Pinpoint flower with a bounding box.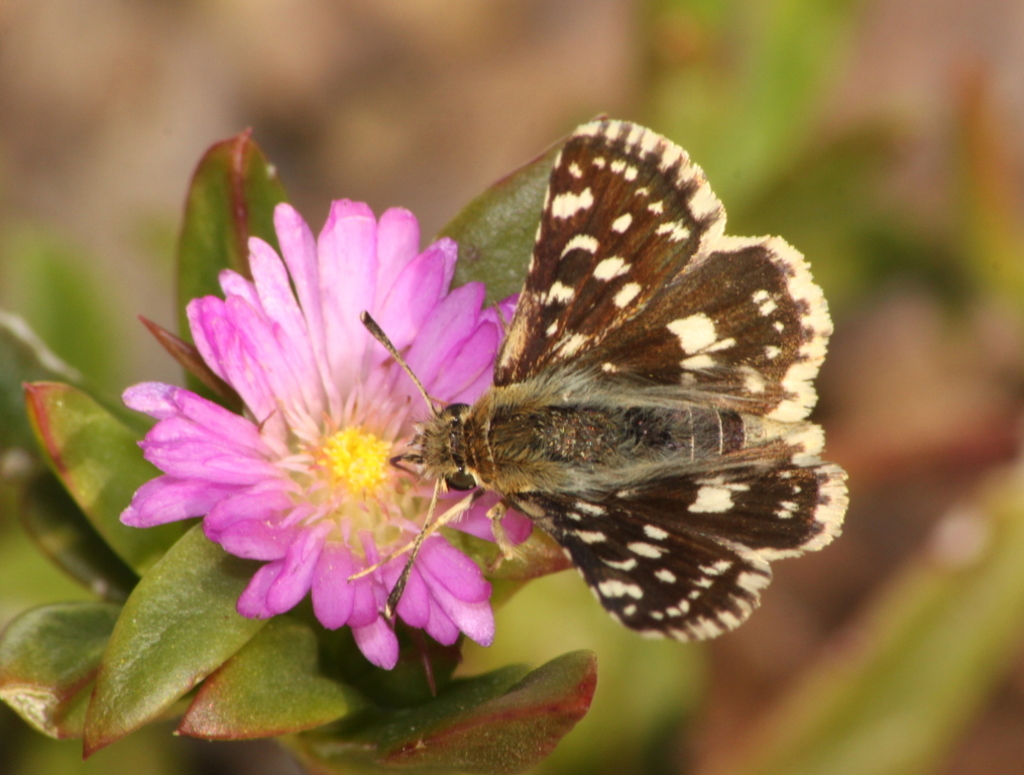
123/145/404/681.
